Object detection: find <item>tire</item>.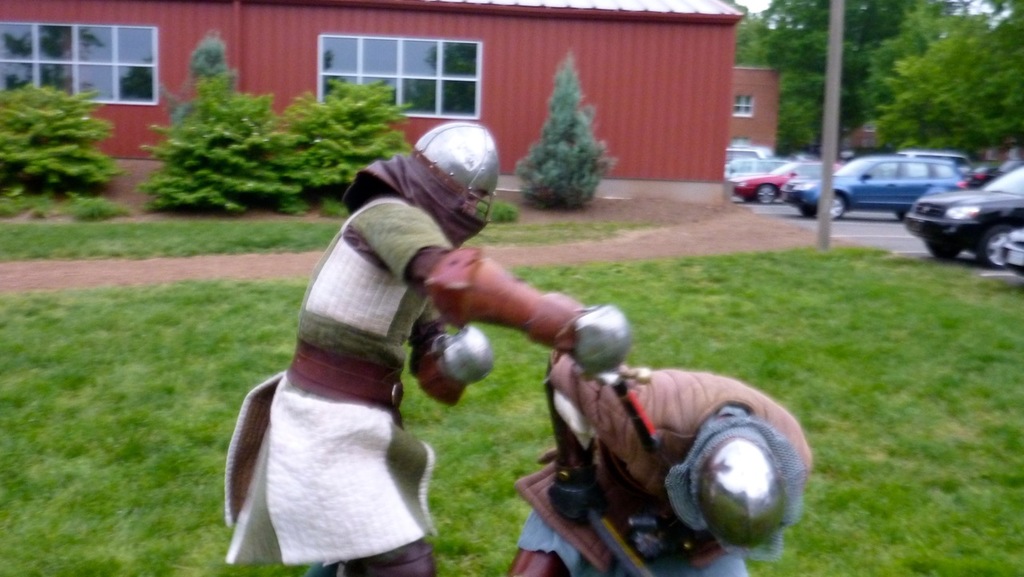
x1=828, y1=194, x2=848, y2=224.
